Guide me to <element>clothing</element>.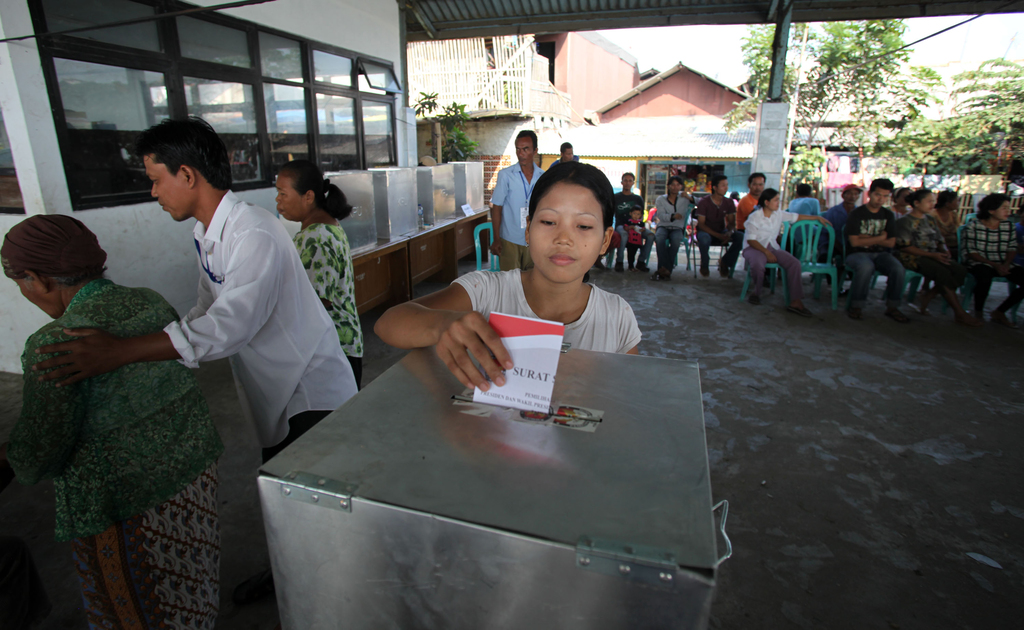
Guidance: detection(847, 205, 894, 306).
